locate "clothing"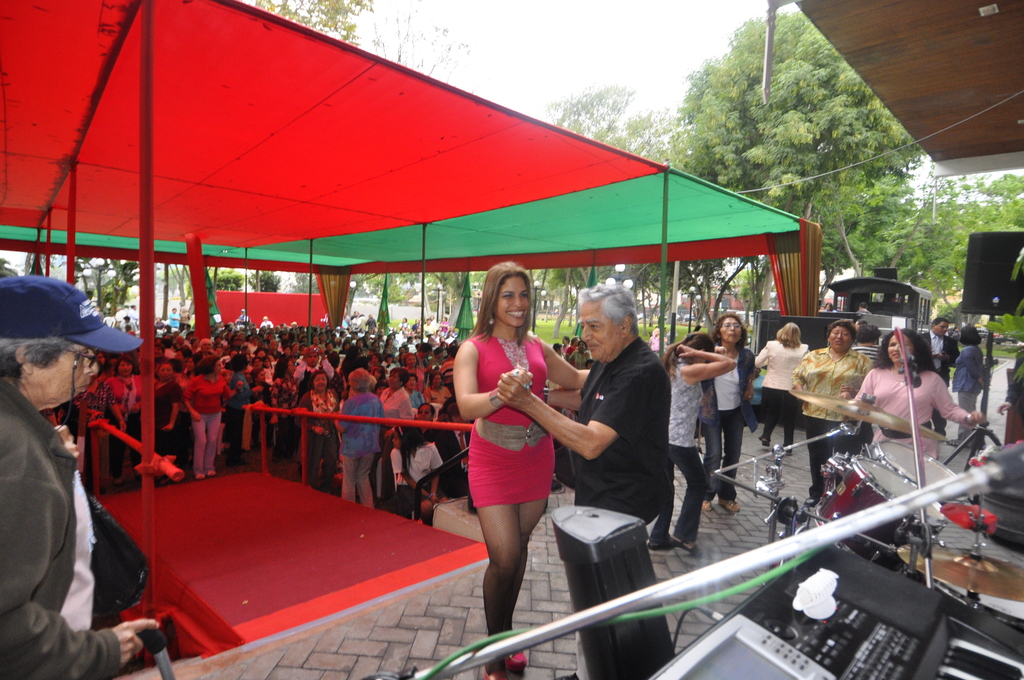
<box>296,394,347,486</box>
